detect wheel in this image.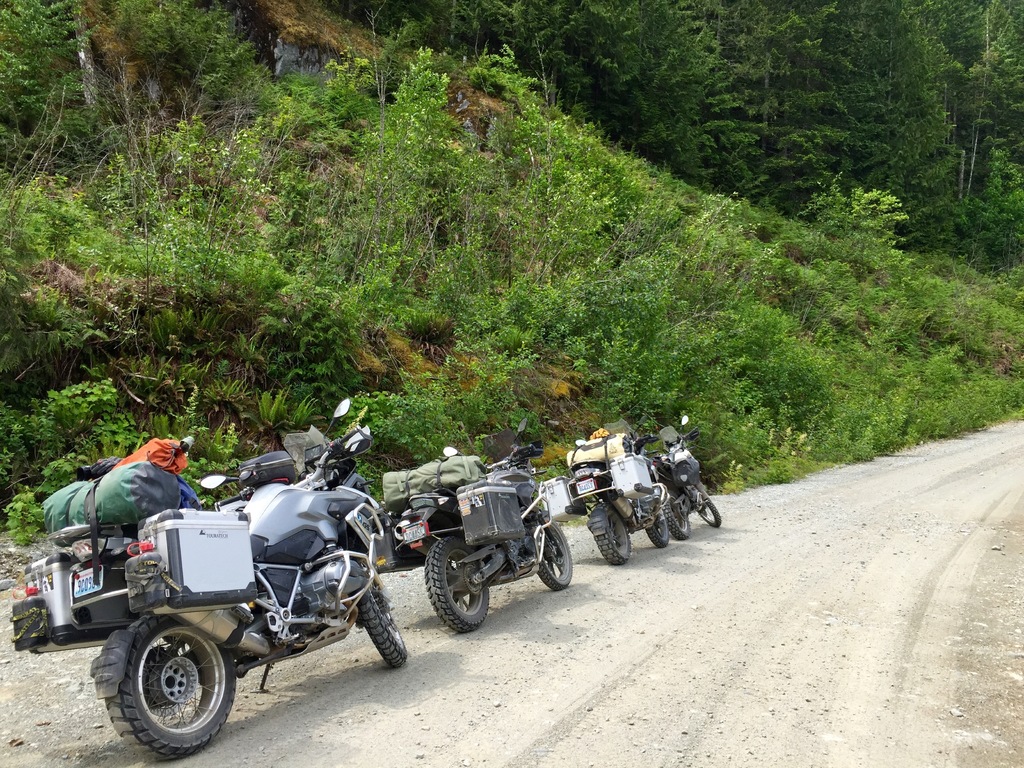
Detection: (left=661, top=495, right=692, bottom=538).
